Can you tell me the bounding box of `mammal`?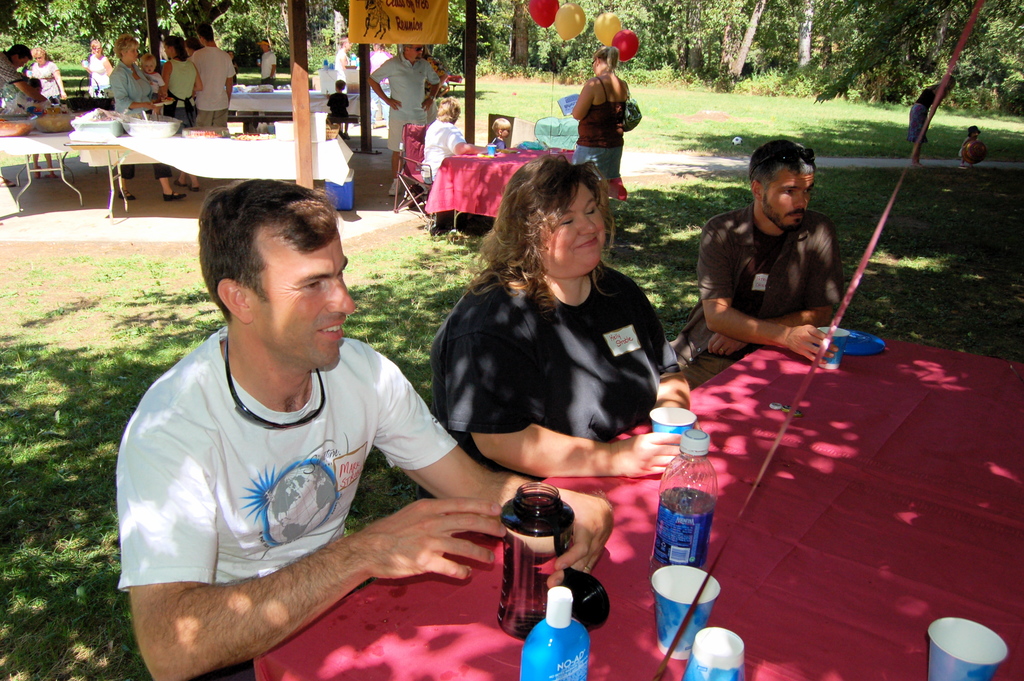
x1=139, y1=54, x2=169, y2=99.
